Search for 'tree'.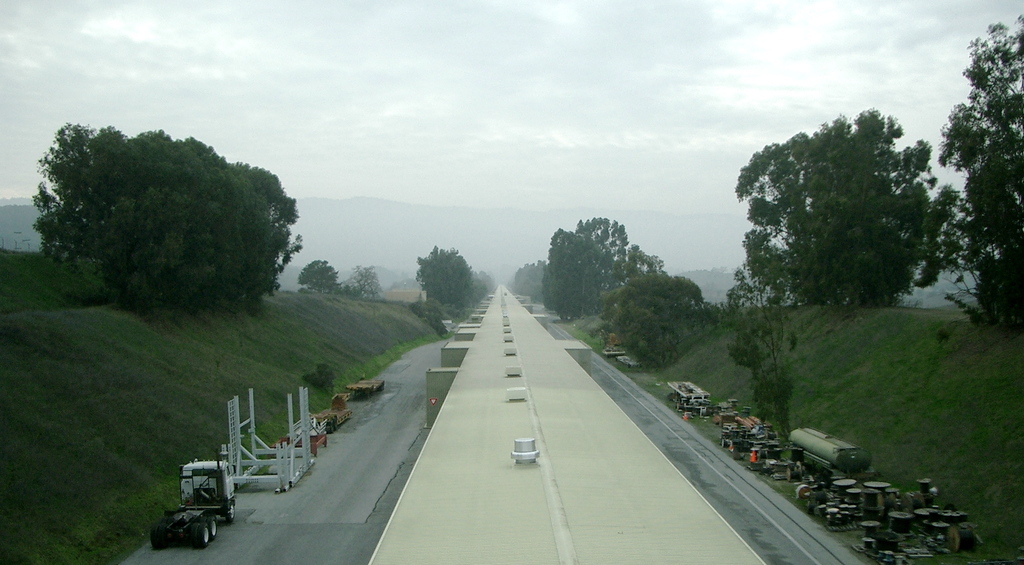
Found at bbox=(33, 119, 295, 327).
